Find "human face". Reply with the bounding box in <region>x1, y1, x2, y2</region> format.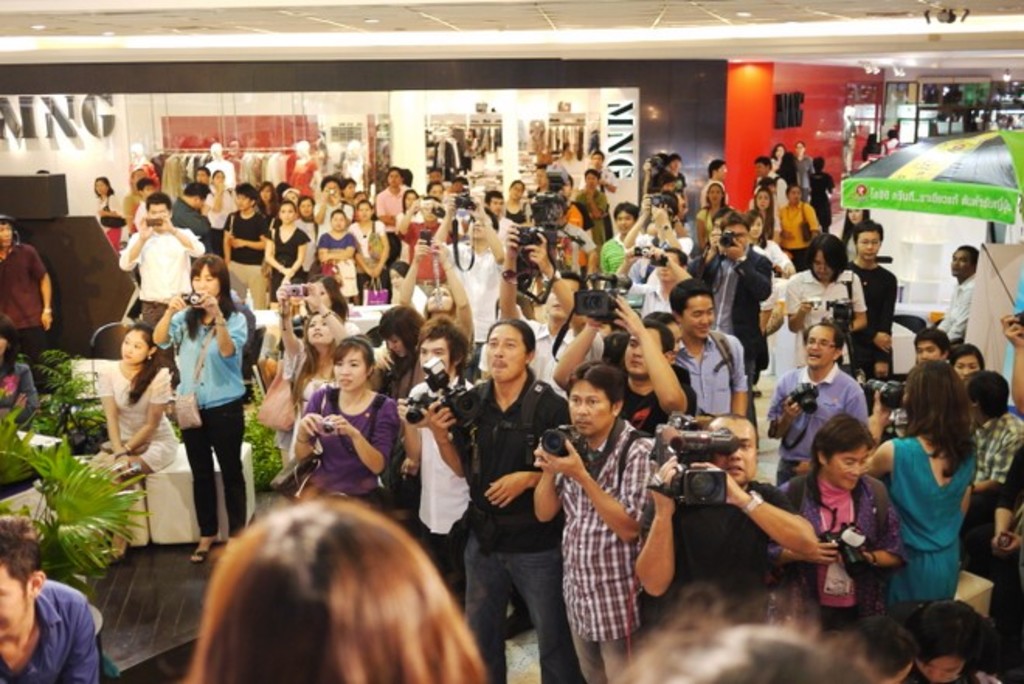
<region>191, 261, 219, 296</region>.
